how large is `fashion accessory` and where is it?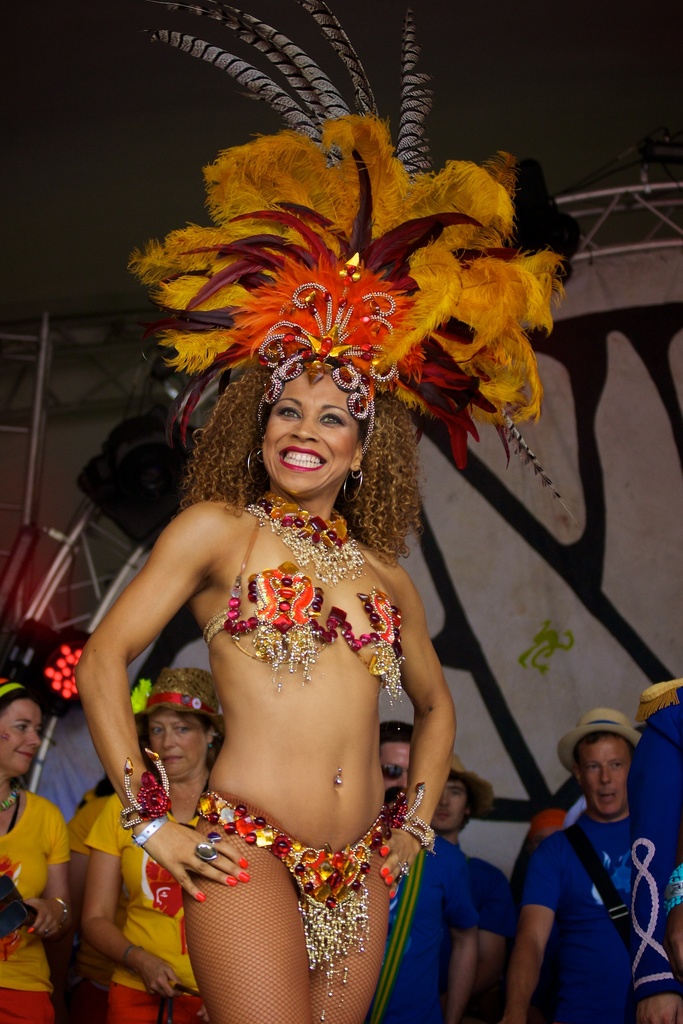
Bounding box: (0, 781, 20, 810).
